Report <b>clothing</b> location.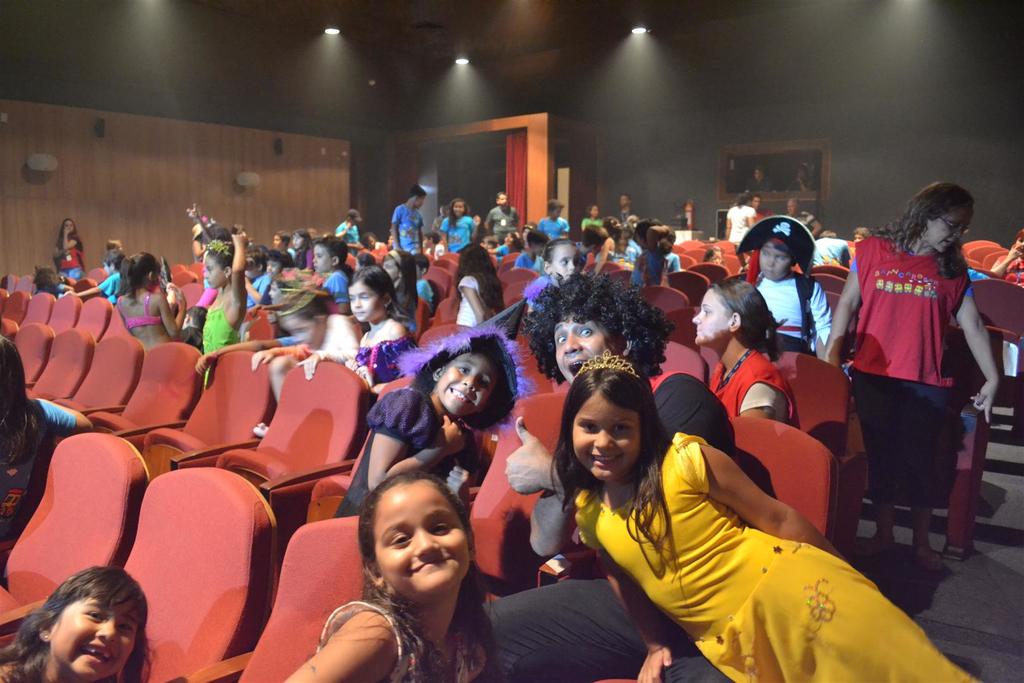
Report: x1=449, y1=272, x2=492, y2=333.
